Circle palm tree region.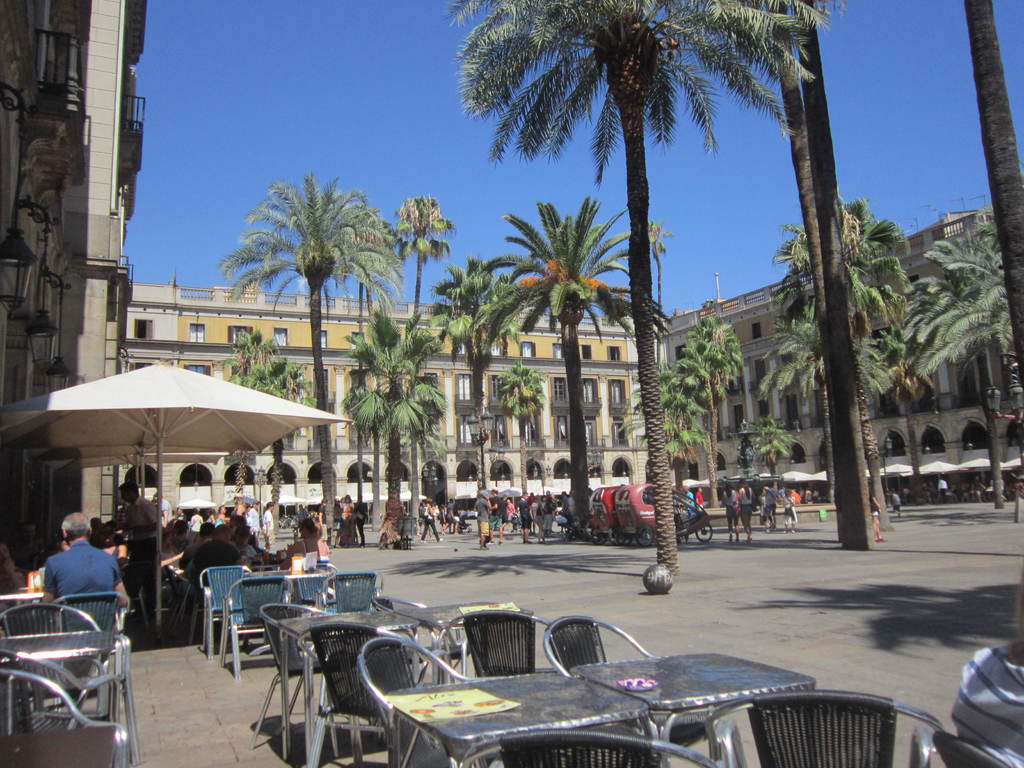
Region: region(892, 235, 1015, 498).
